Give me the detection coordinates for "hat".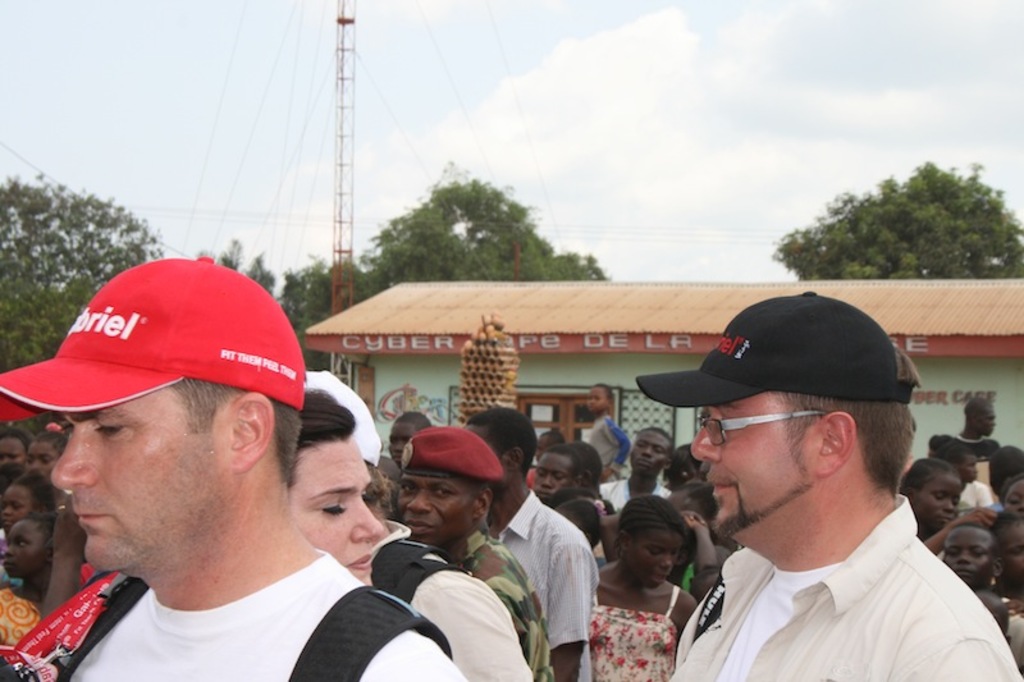
636 288 923 411.
